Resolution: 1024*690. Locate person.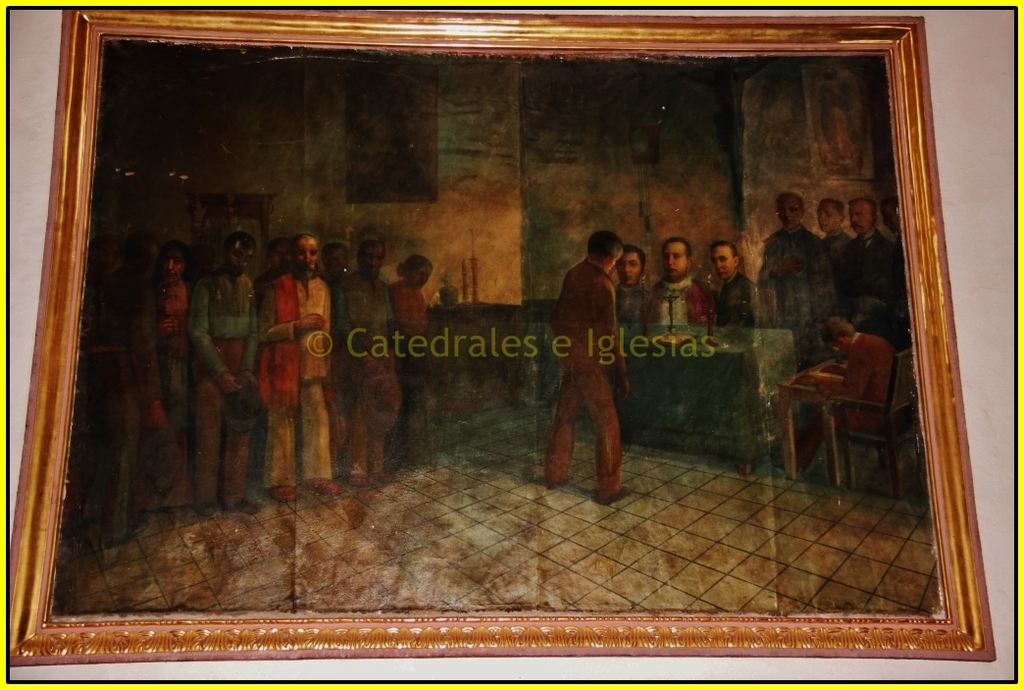
{"left": 332, "top": 226, "right": 406, "bottom": 496}.
